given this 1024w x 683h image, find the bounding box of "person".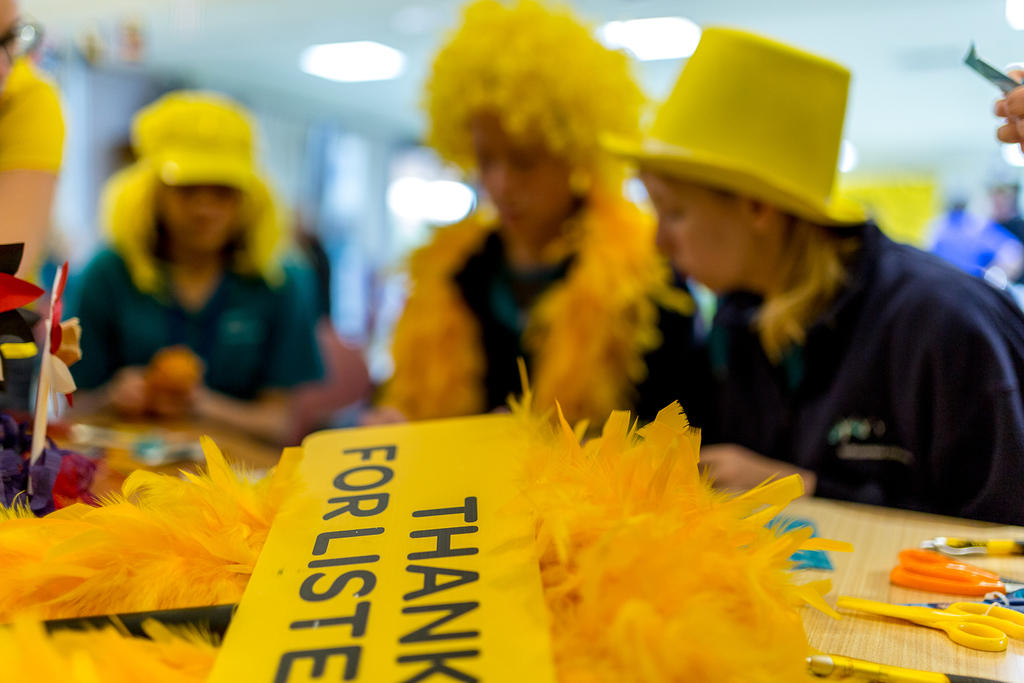
{"left": 0, "top": 0, "right": 66, "bottom": 314}.
